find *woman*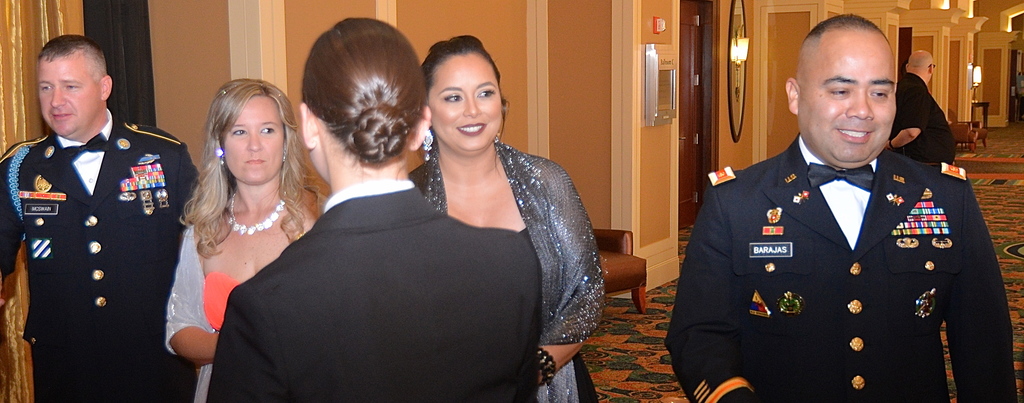
l=161, t=78, r=327, b=402
